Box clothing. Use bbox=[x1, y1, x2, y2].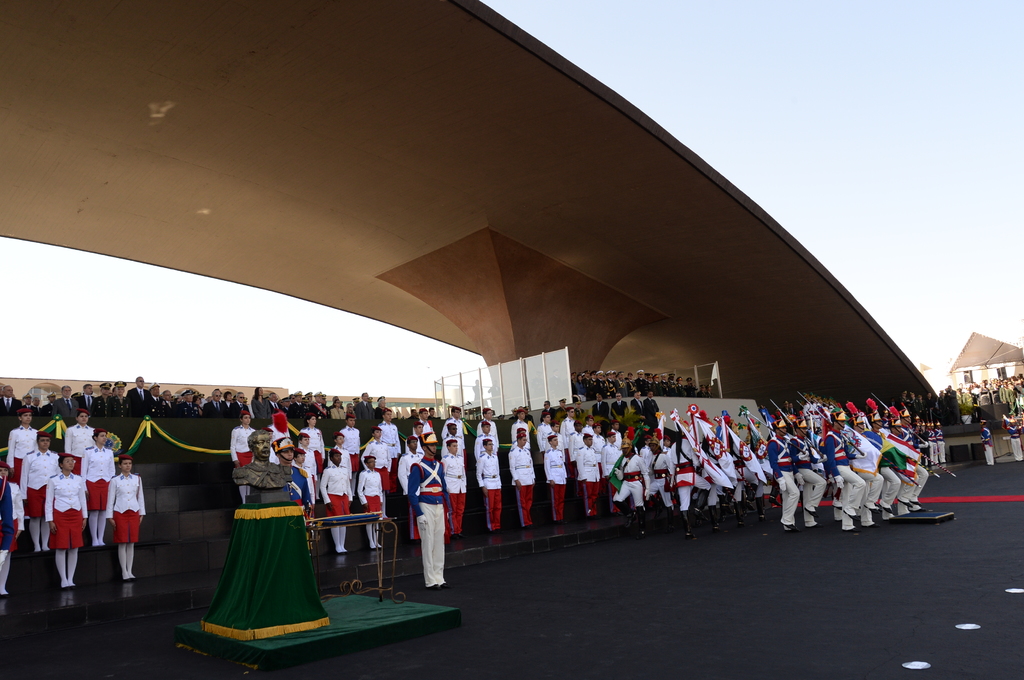
bbox=[545, 428, 567, 462].
